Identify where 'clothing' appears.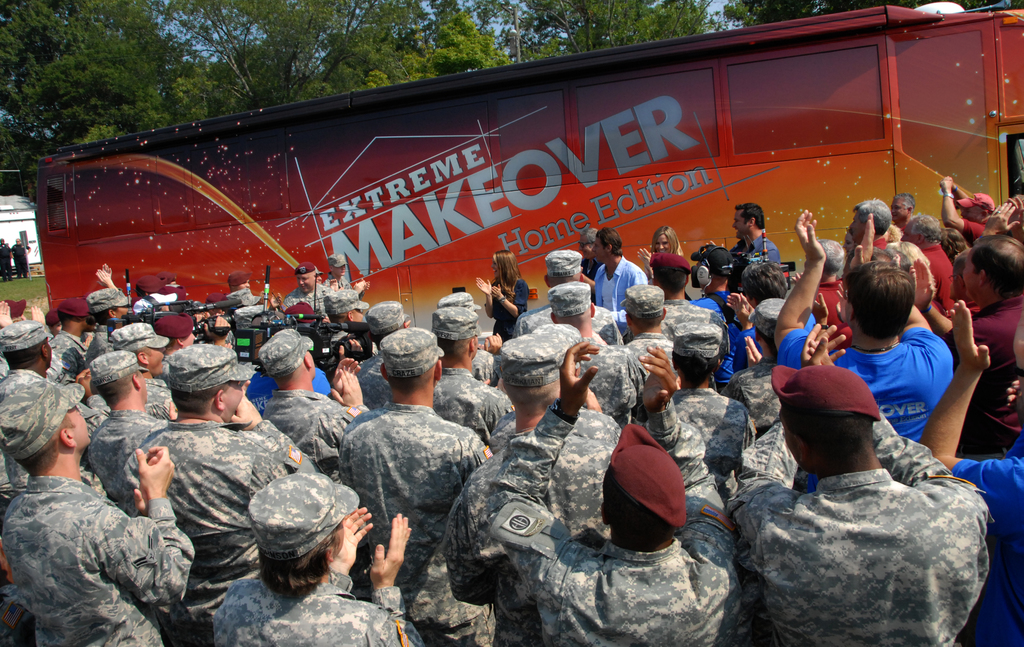
Appears at 322 282 365 307.
